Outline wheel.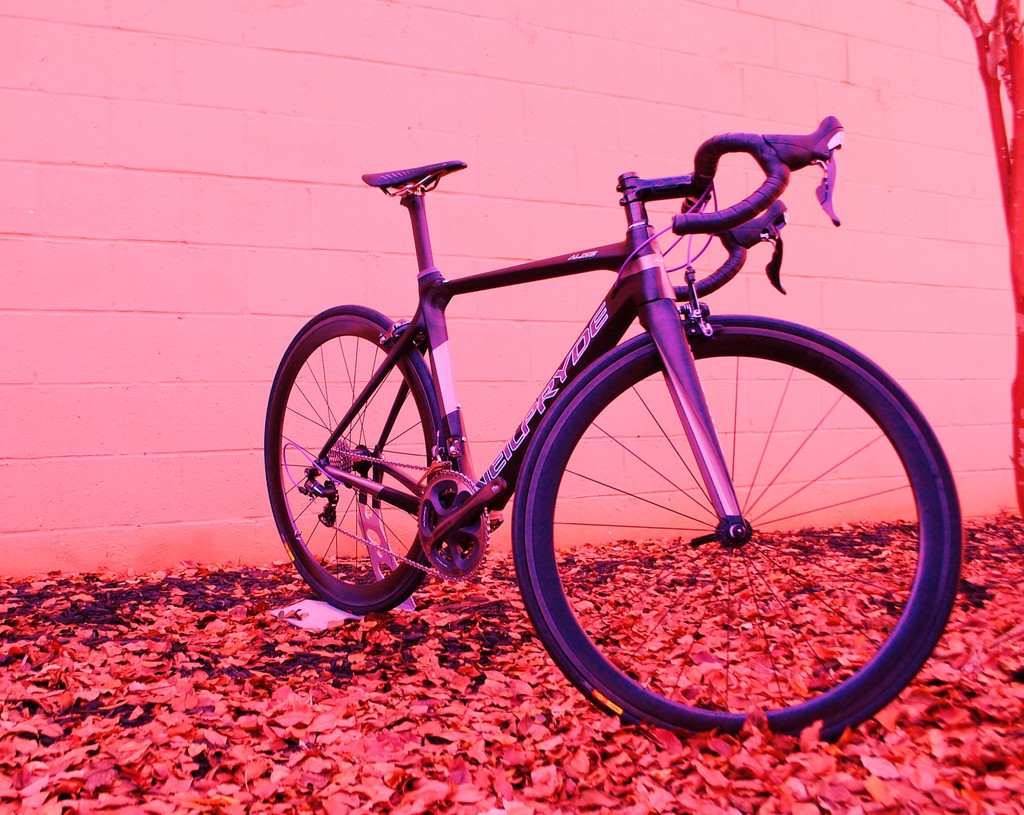
Outline: rect(524, 296, 970, 754).
